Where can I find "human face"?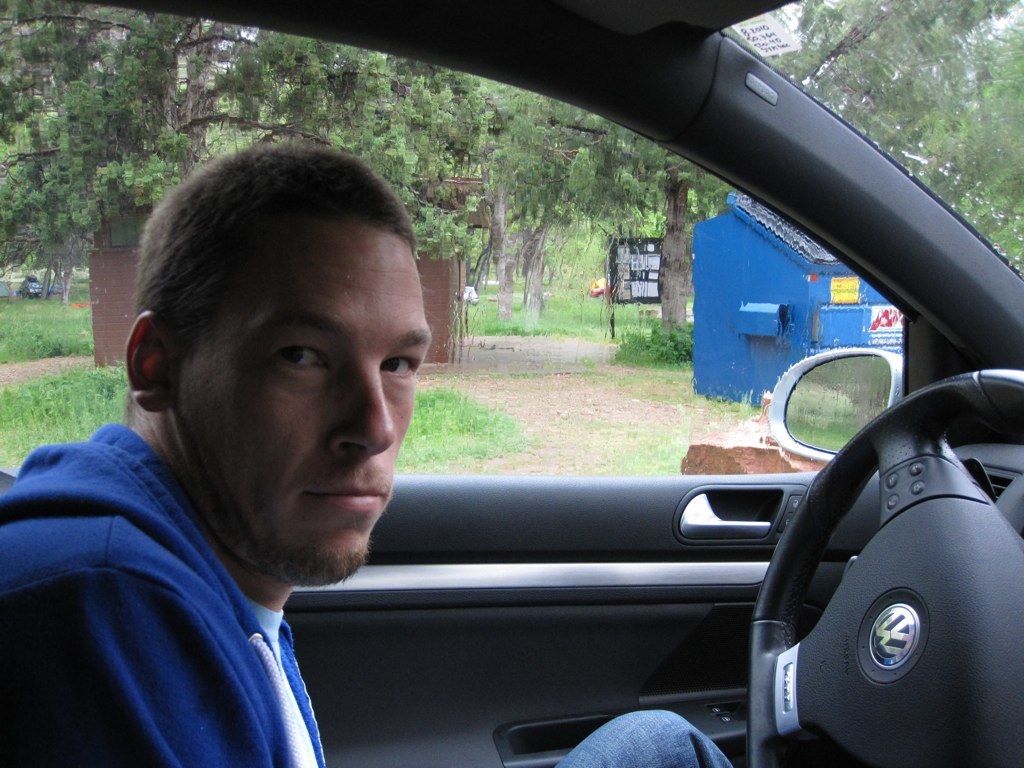
You can find it at locate(180, 207, 428, 583).
